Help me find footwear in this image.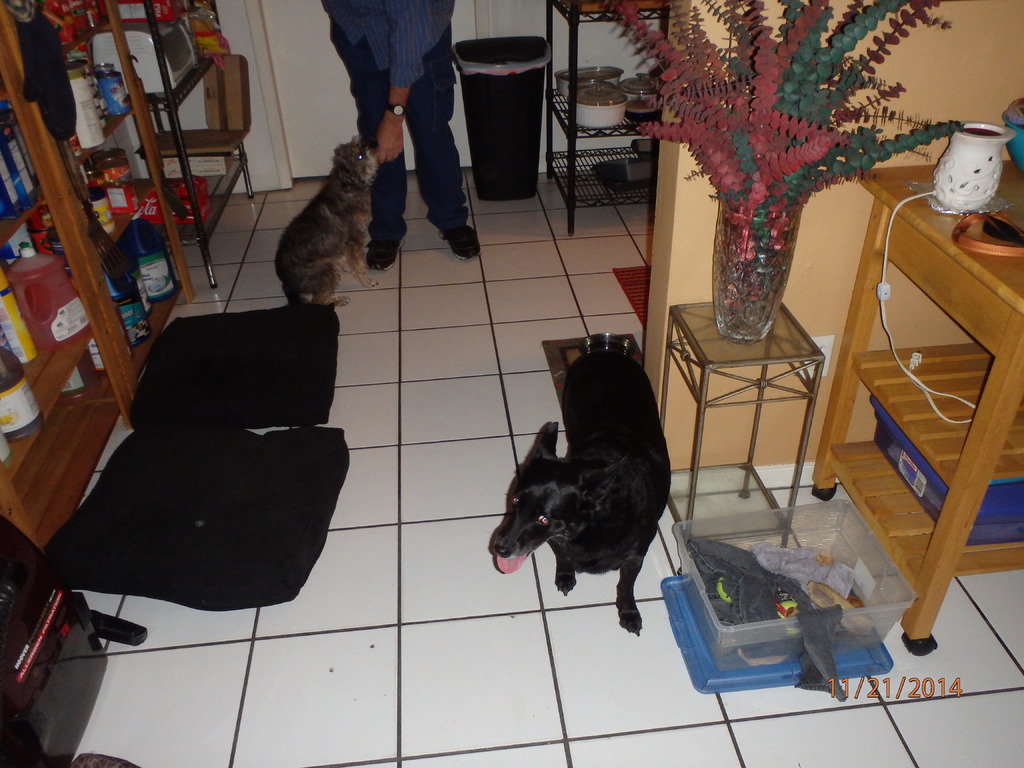
Found it: <region>442, 223, 479, 259</region>.
